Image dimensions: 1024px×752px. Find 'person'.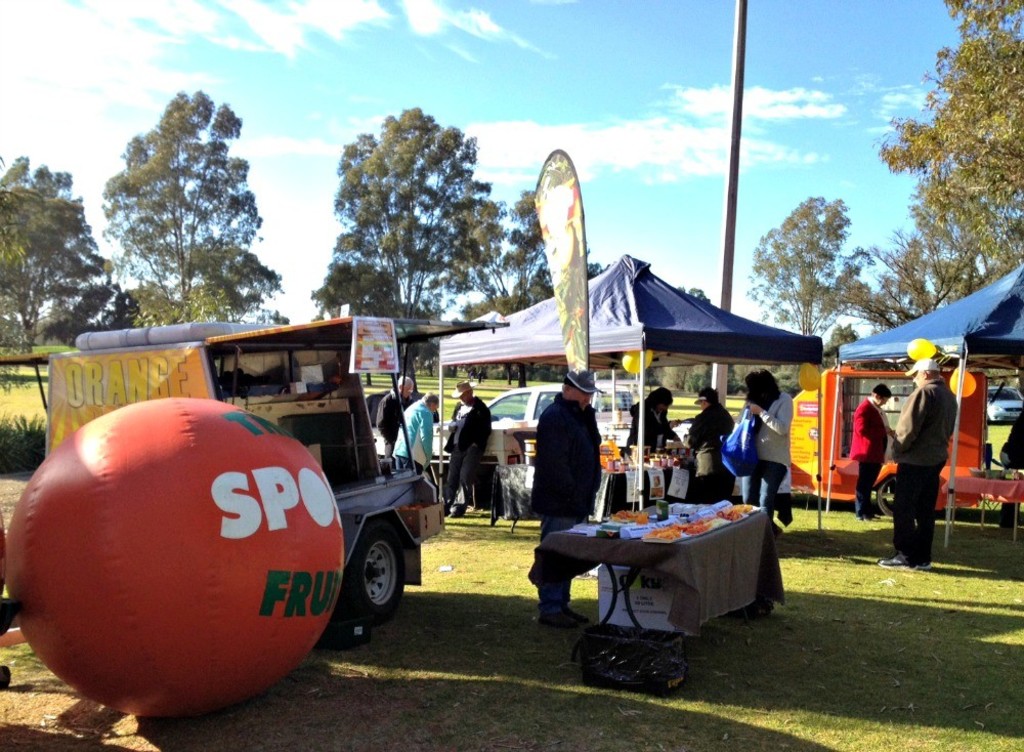
<box>844,381,901,524</box>.
